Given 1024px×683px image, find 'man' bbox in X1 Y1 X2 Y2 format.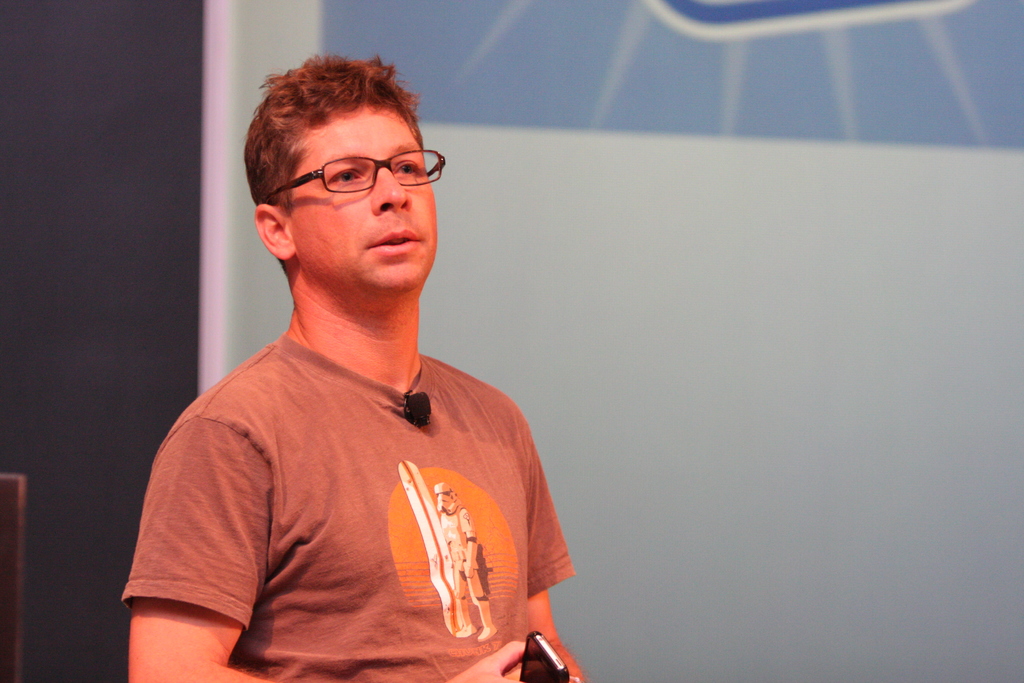
132 46 602 670.
